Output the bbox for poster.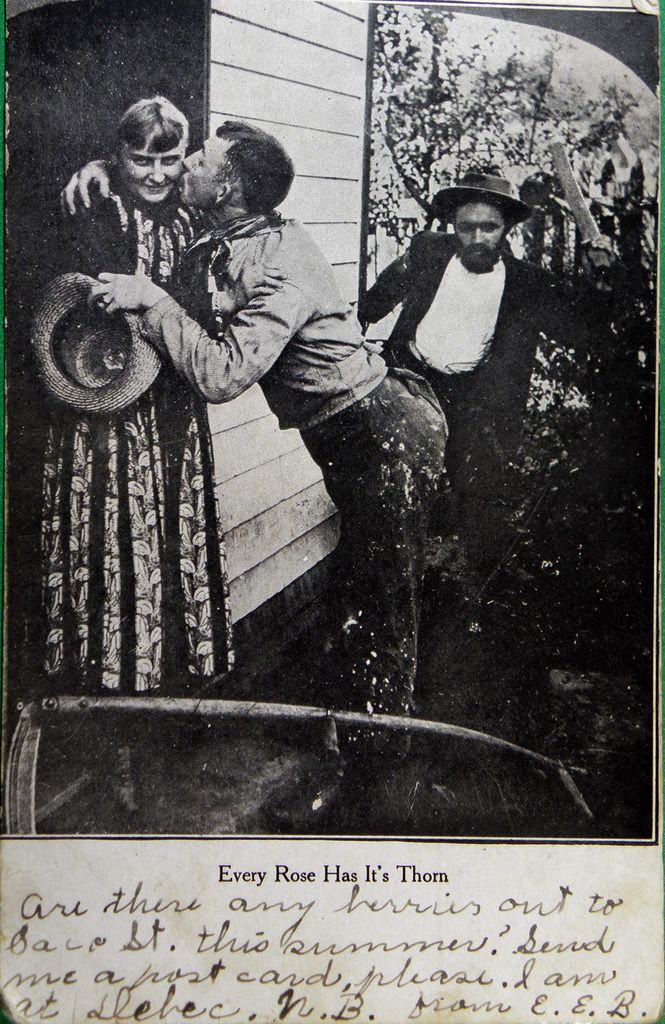
detection(0, 0, 664, 1023).
